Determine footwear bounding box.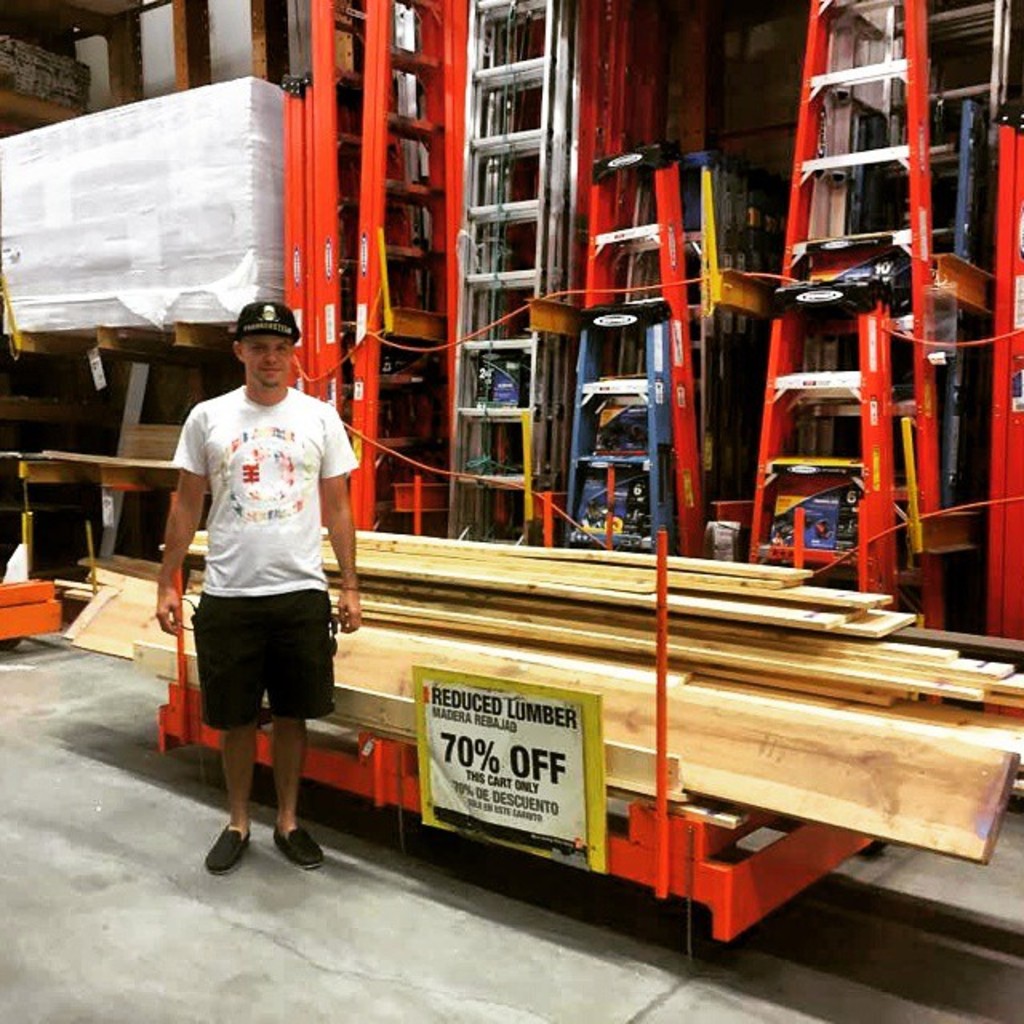
Determined: locate(267, 827, 333, 874).
